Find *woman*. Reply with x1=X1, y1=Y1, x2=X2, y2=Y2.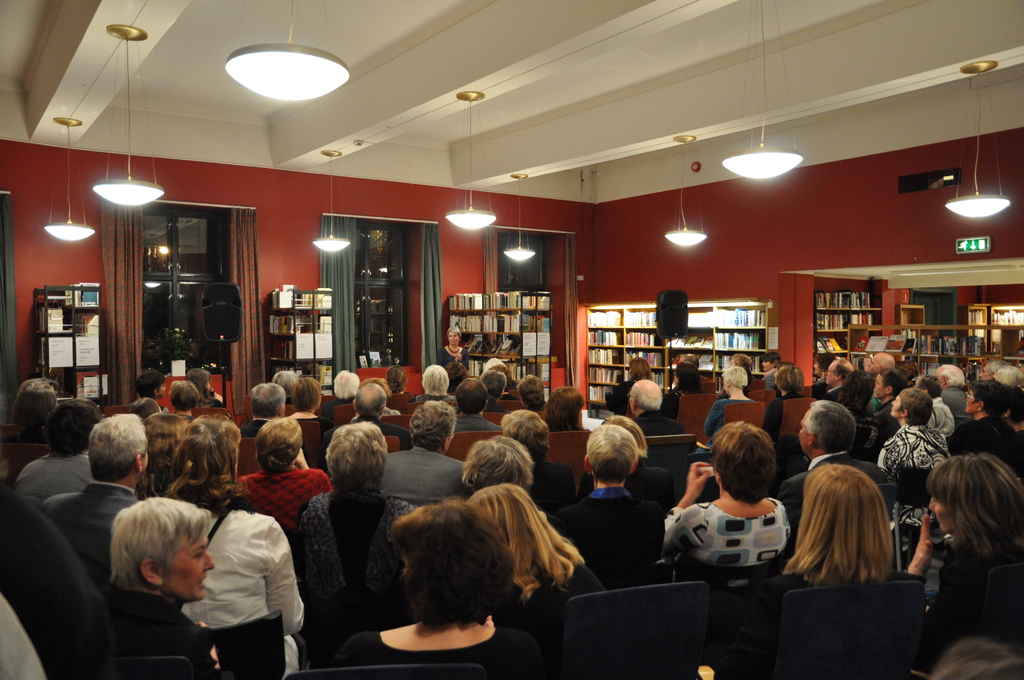
x1=758, y1=351, x2=783, y2=391.
